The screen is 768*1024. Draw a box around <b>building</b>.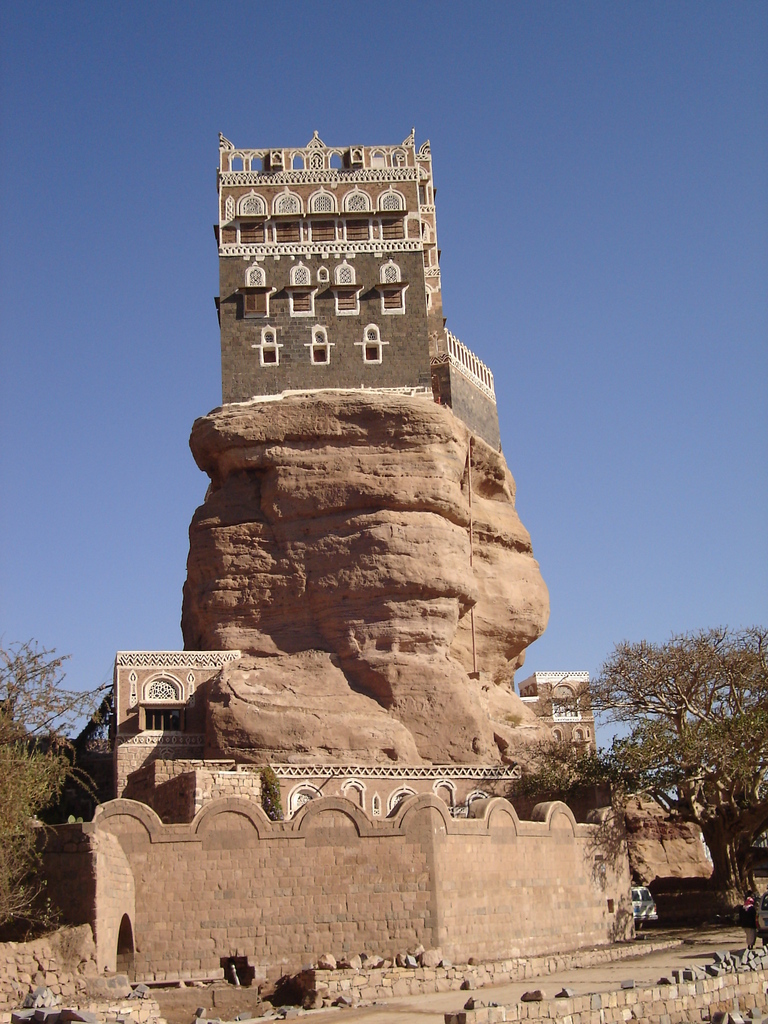
BBox(220, 132, 506, 456).
